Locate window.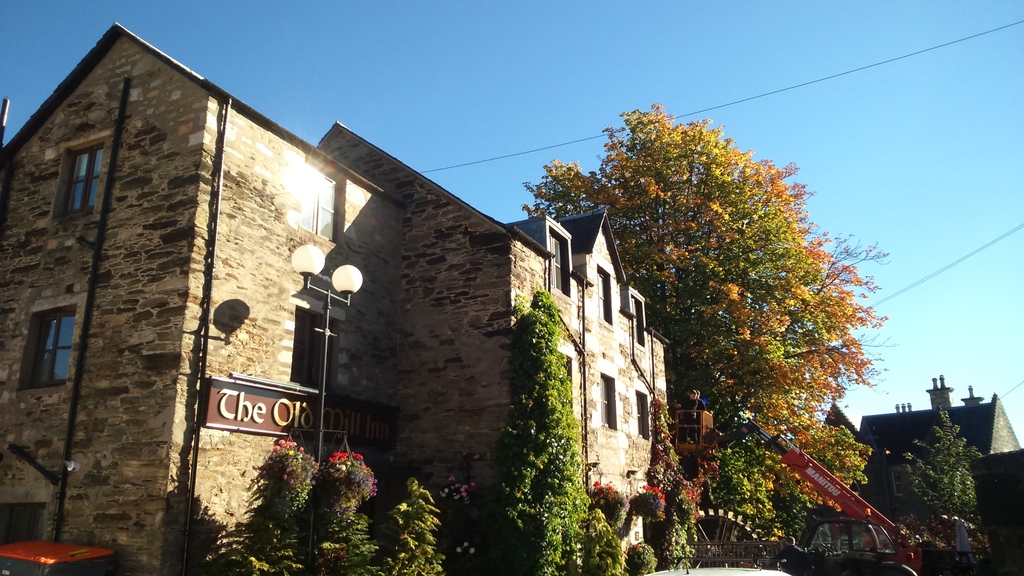
Bounding box: (left=630, top=281, right=648, bottom=340).
